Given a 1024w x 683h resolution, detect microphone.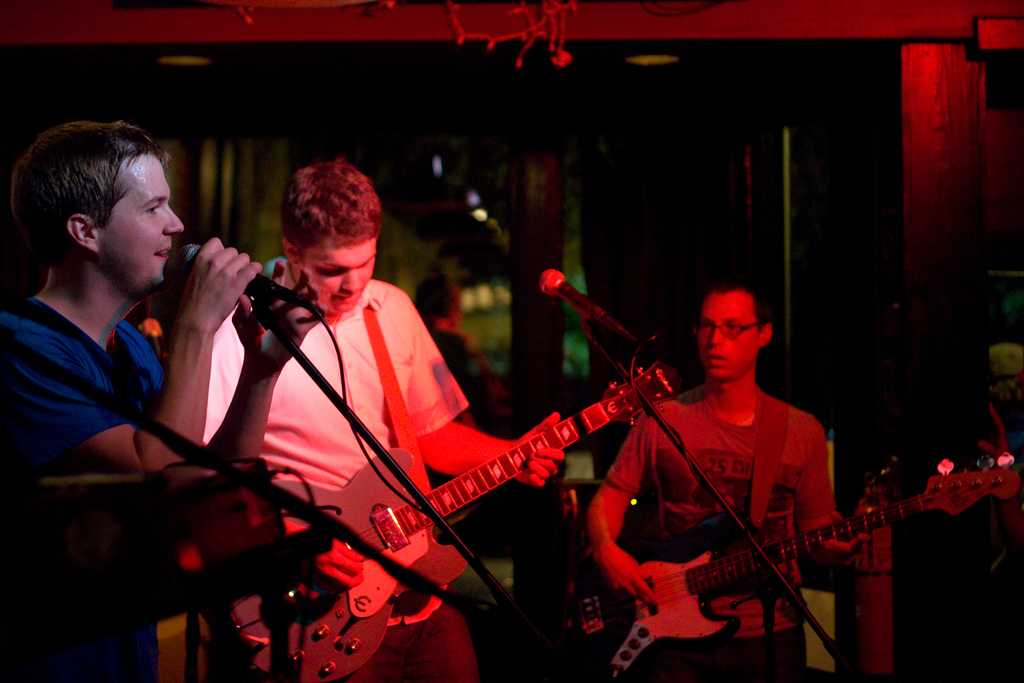
[178,241,312,321].
